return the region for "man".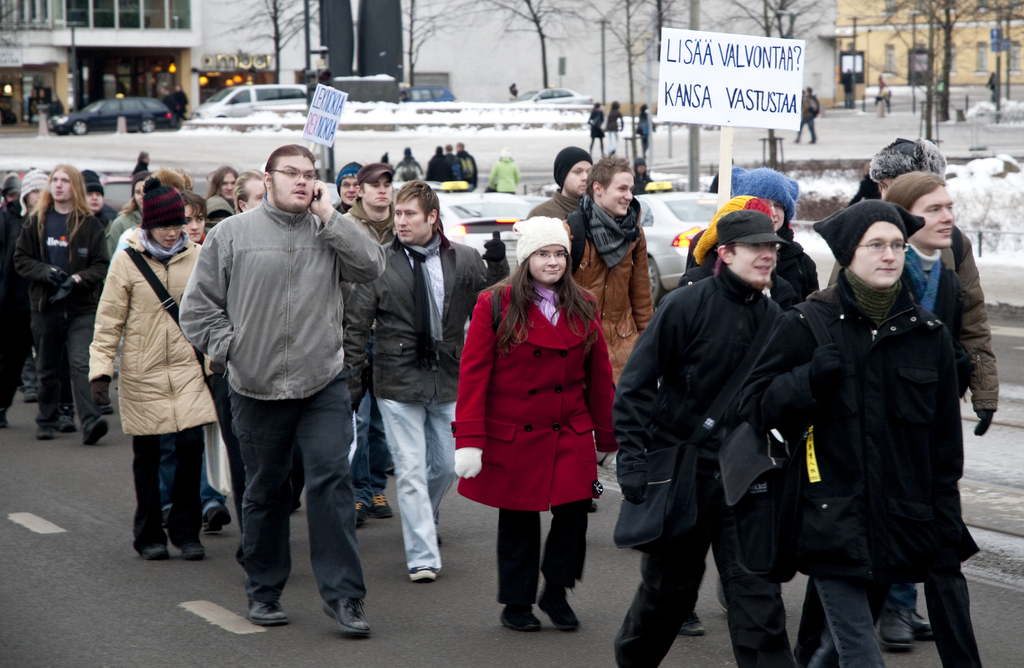
detection(561, 155, 655, 391).
